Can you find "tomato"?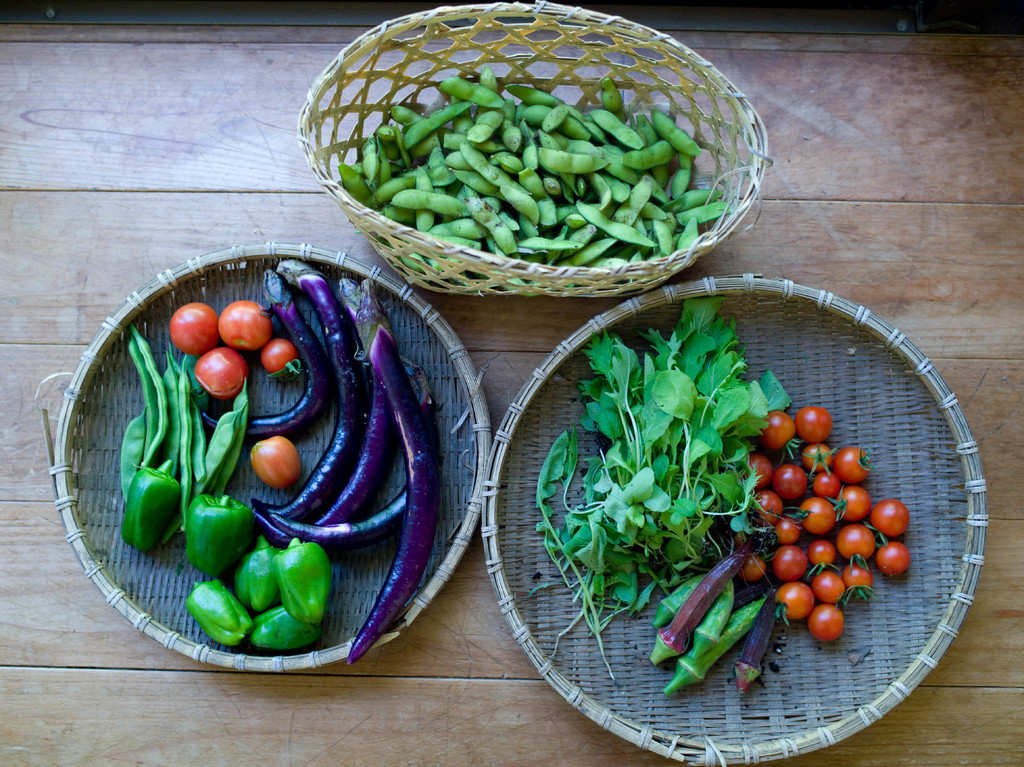
Yes, bounding box: bbox=(172, 303, 216, 357).
